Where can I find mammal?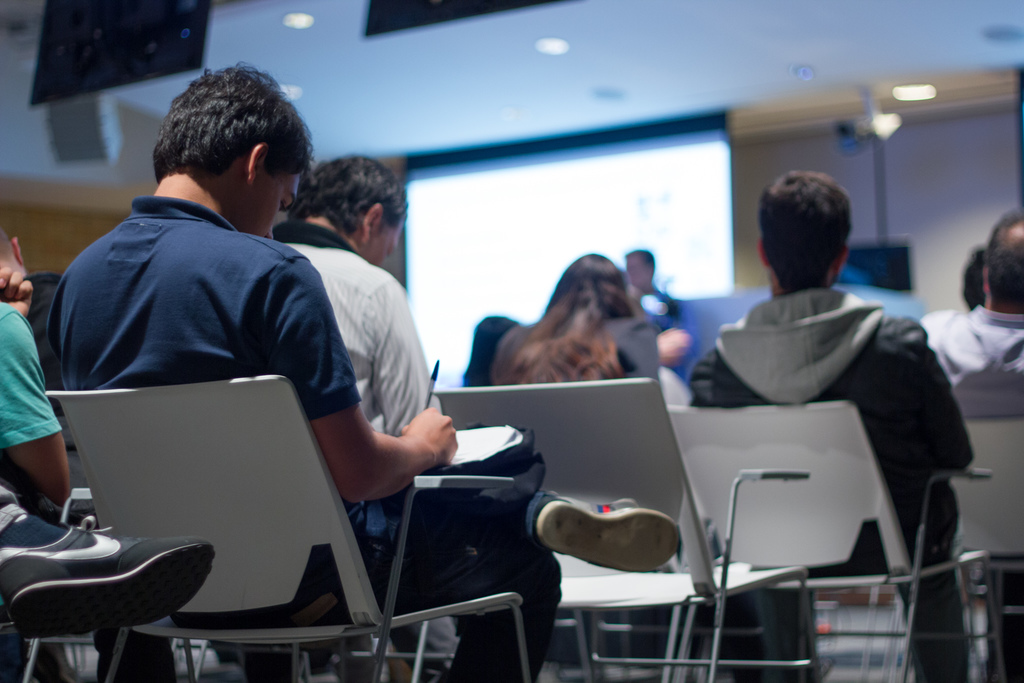
You can find it at detection(685, 162, 972, 682).
